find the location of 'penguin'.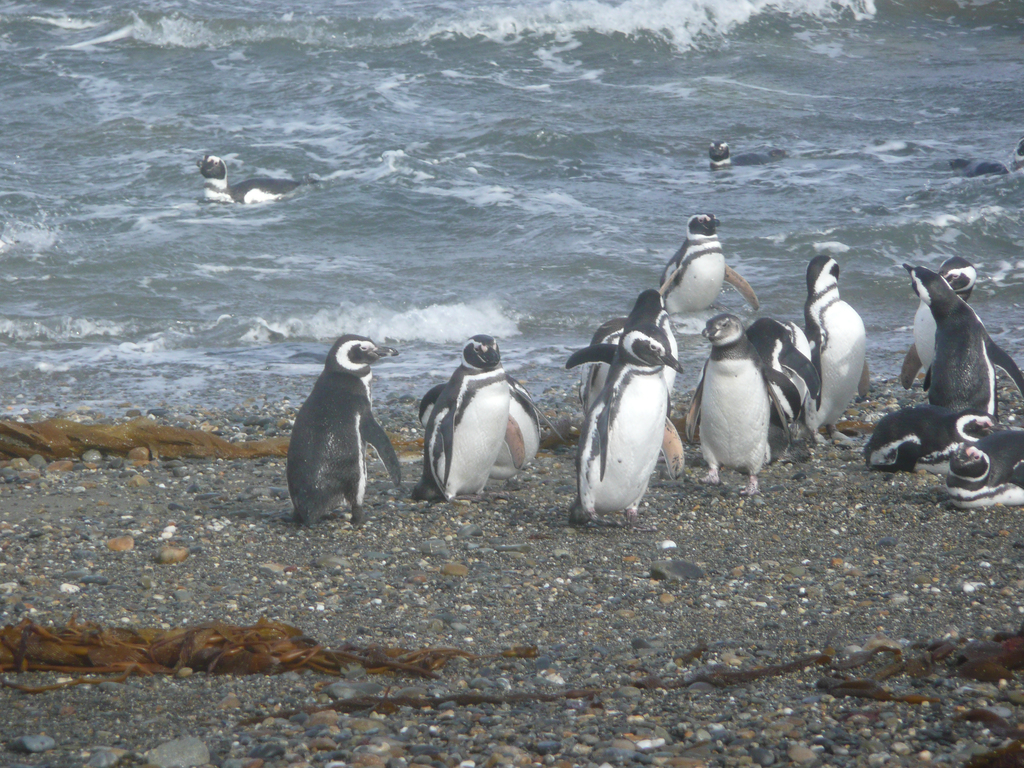
Location: [x1=413, y1=375, x2=544, y2=488].
